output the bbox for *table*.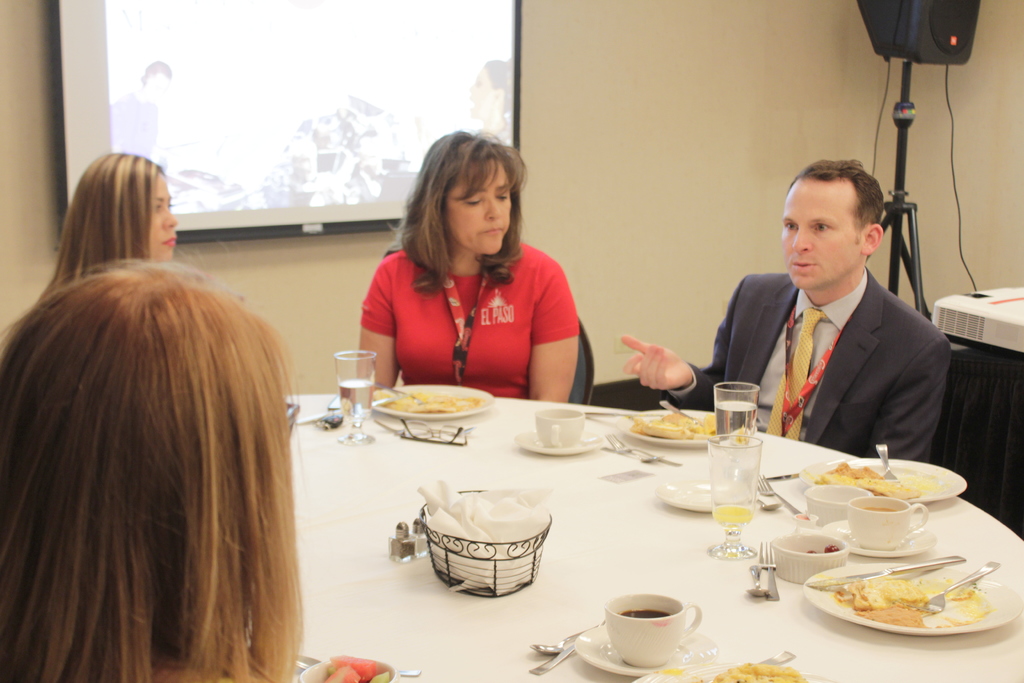
(left=182, top=372, right=1023, bottom=679).
